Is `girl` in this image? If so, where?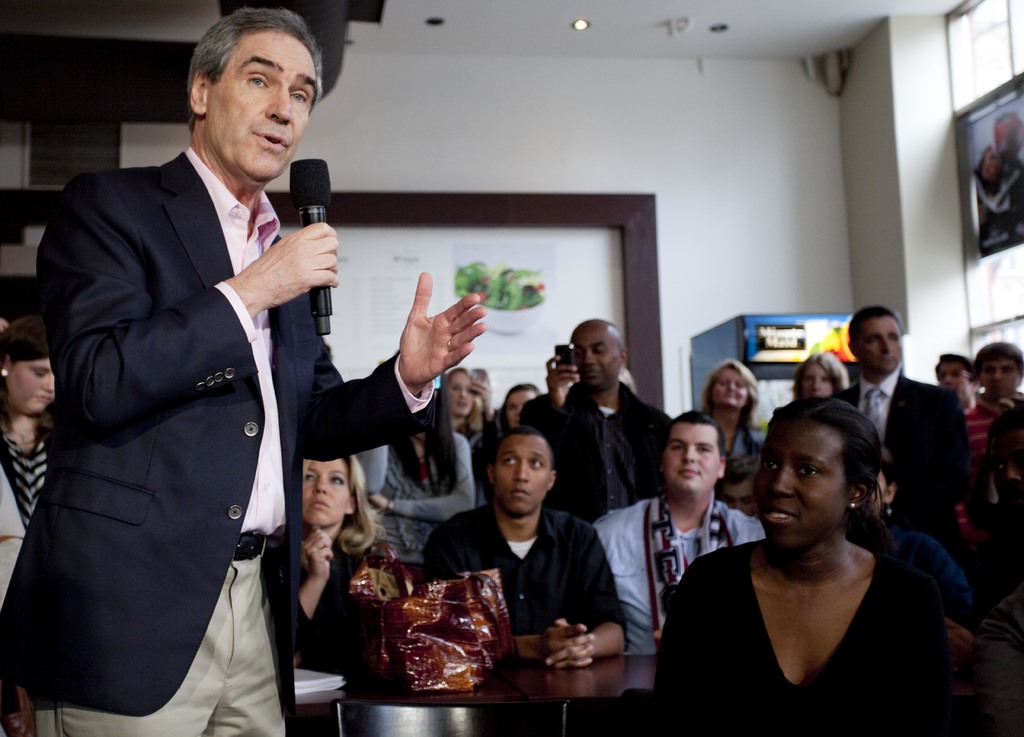
Yes, at 698, 360, 750, 510.
